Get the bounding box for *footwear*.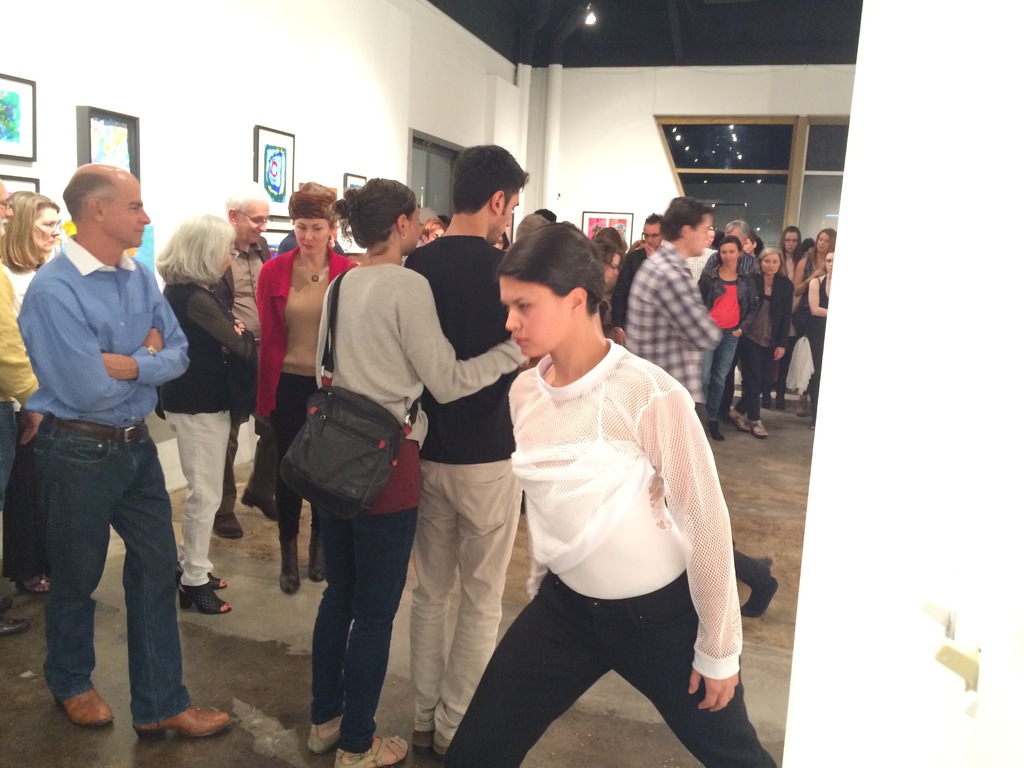
410, 724, 436, 753.
